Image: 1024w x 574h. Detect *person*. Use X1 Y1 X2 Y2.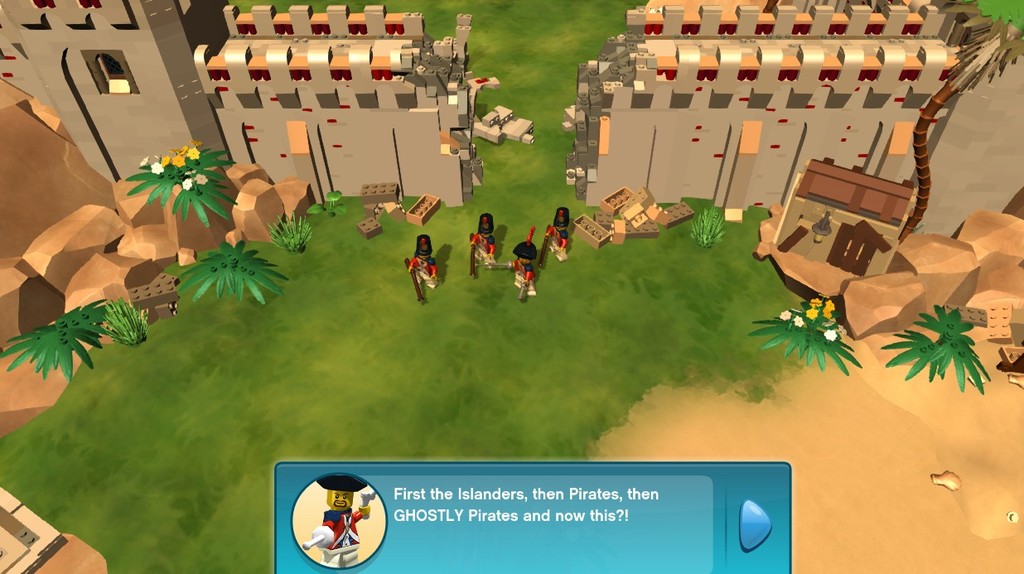
468 209 491 265.
